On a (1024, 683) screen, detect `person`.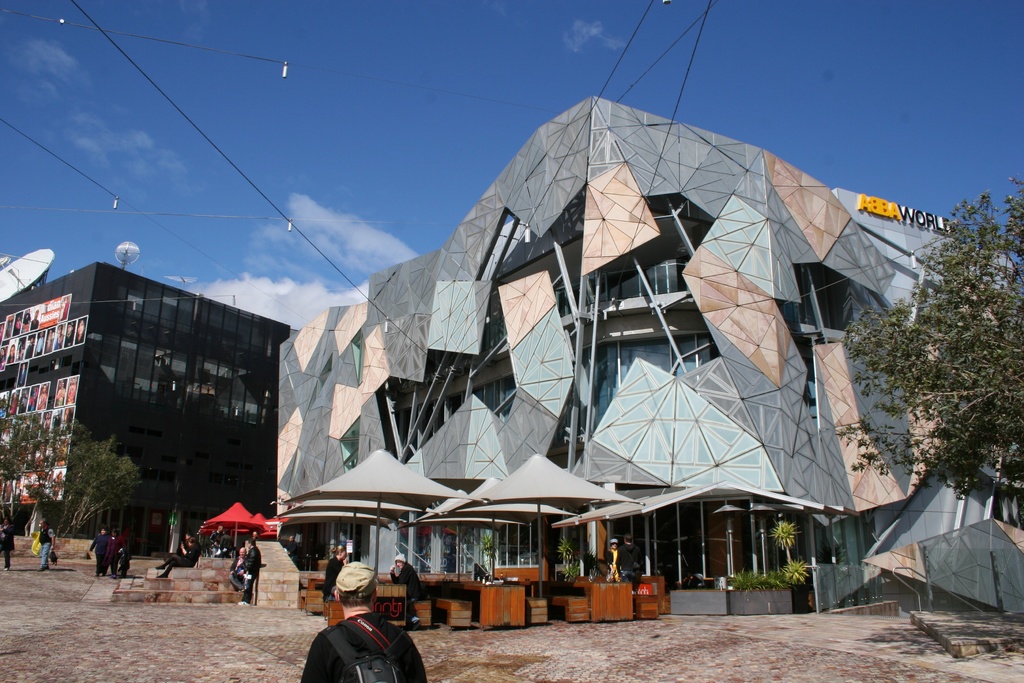
<region>42, 520, 61, 574</region>.
